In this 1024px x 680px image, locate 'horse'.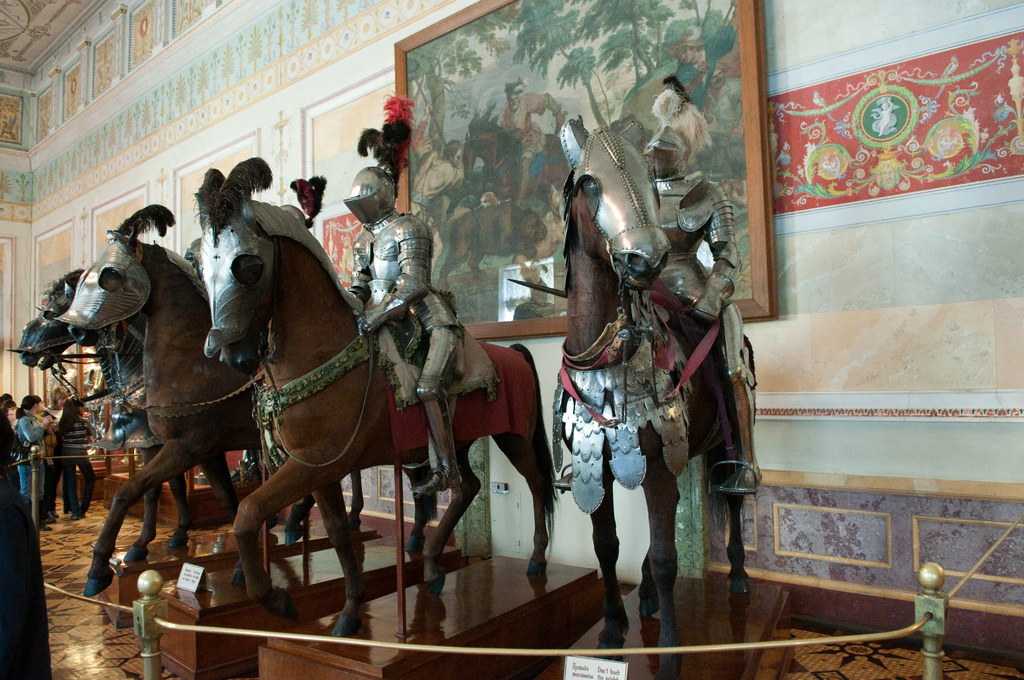
Bounding box: x1=68 y1=234 x2=365 y2=598.
